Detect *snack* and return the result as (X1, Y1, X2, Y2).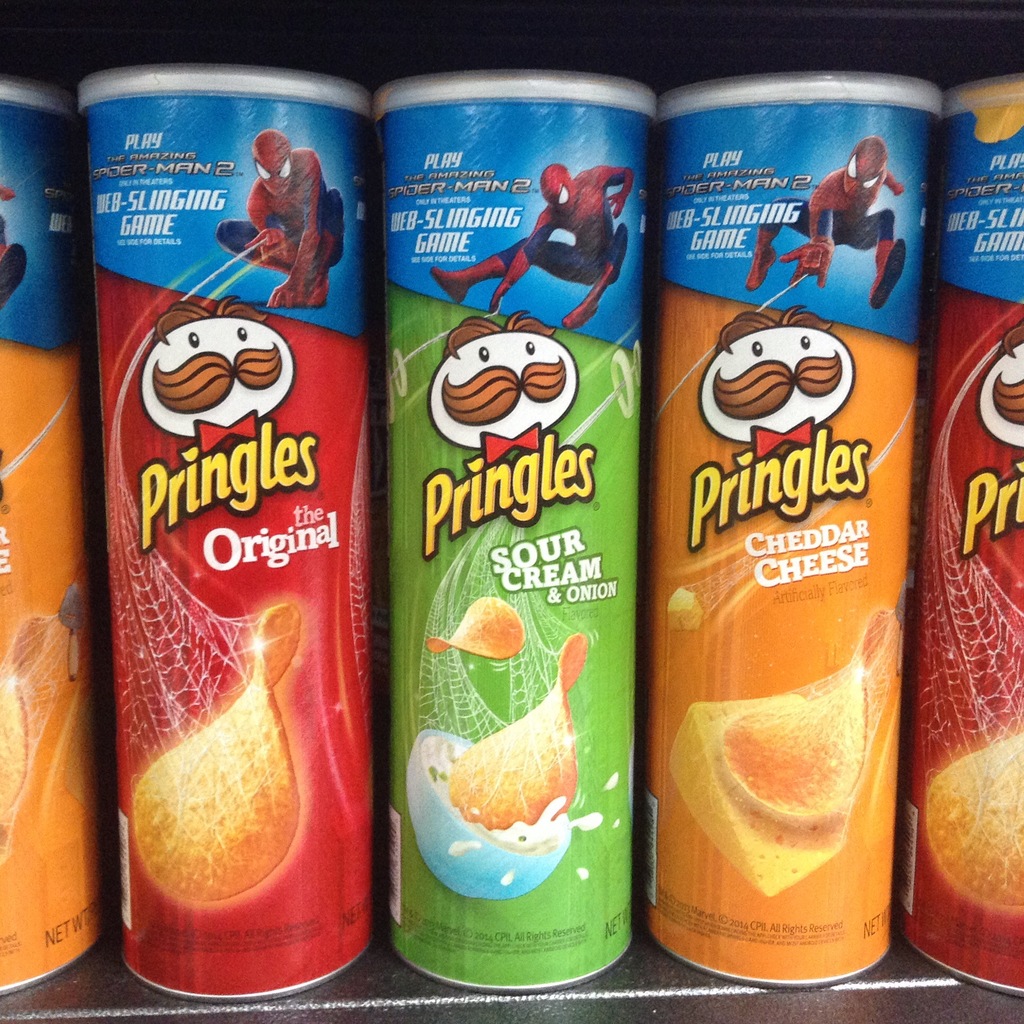
(660, 104, 942, 1003).
